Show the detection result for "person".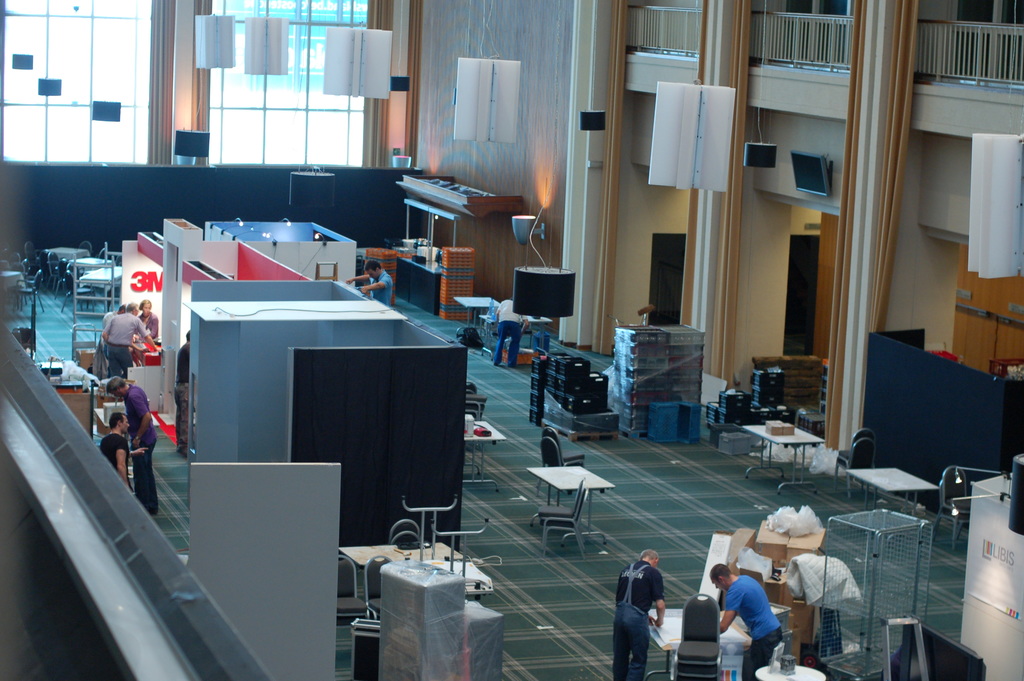
(702,566,786,680).
